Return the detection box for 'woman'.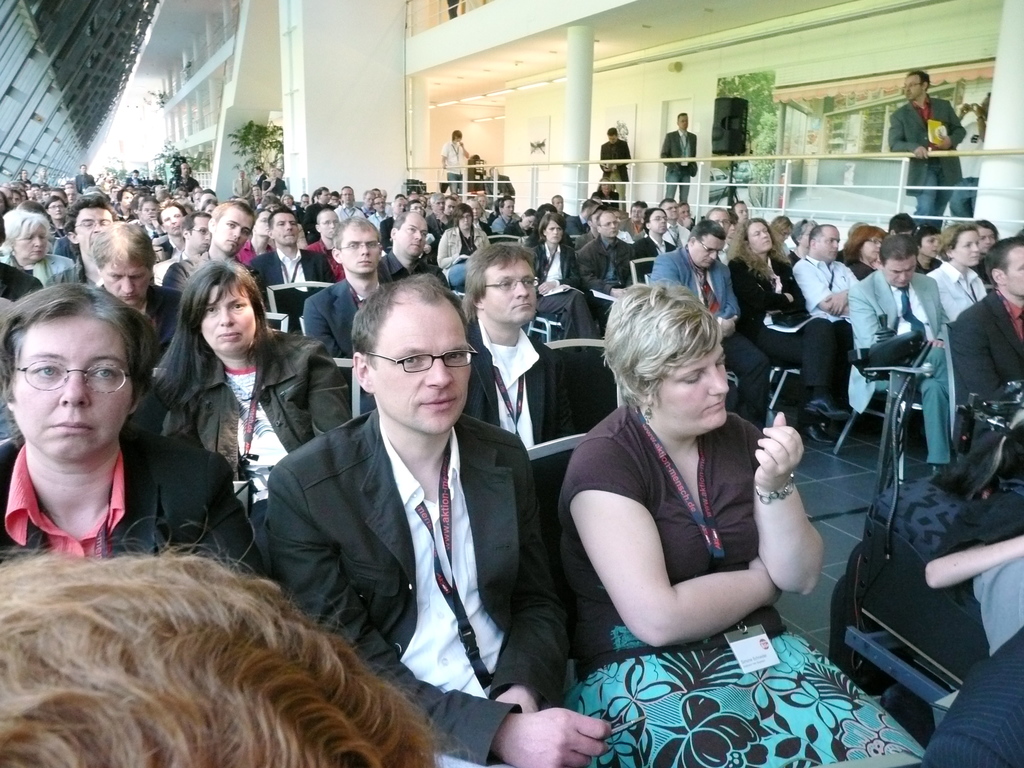
region(0, 282, 266, 578).
